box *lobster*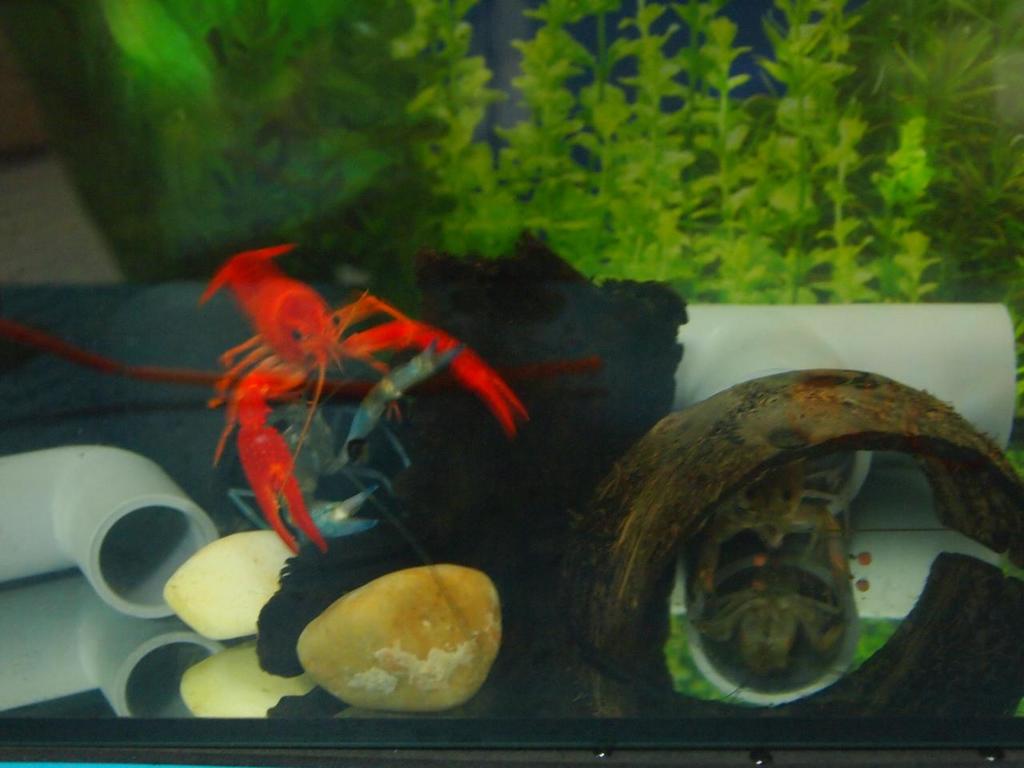
rect(192, 231, 557, 593)
